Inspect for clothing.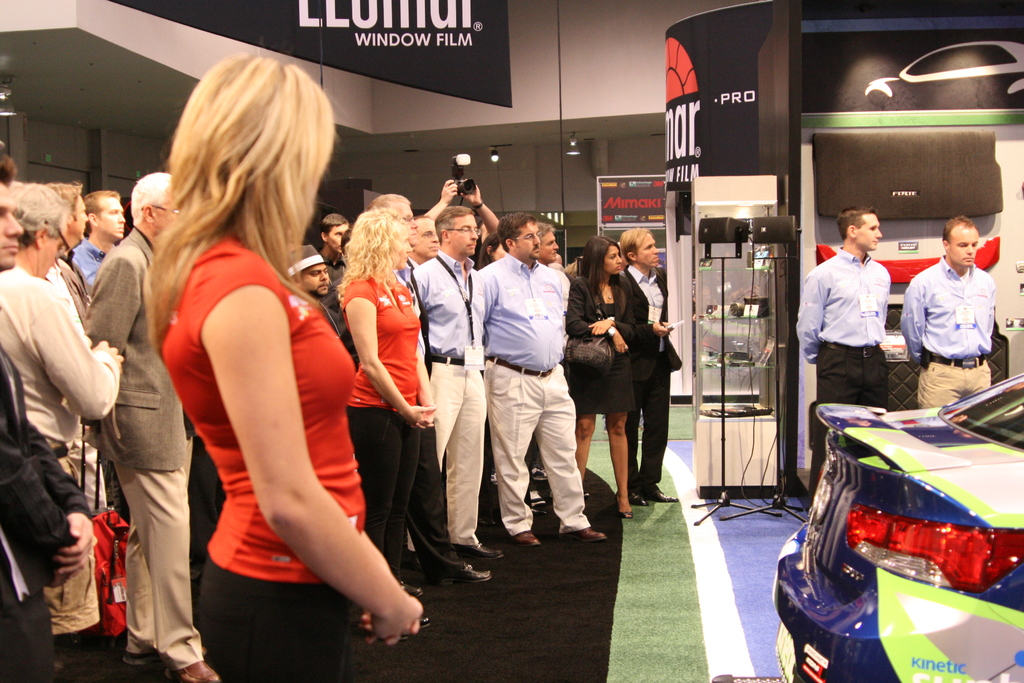
Inspection: x1=571 y1=265 x2=636 y2=432.
